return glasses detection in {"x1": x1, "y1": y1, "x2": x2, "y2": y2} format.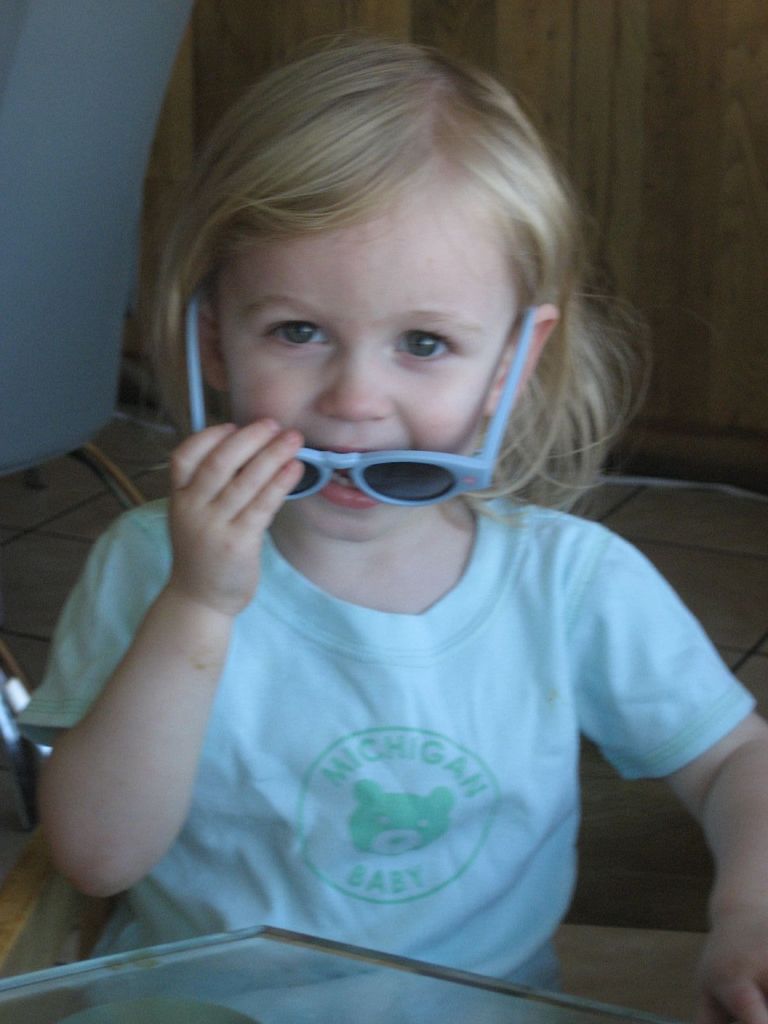
{"x1": 182, "y1": 283, "x2": 537, "y2": 509}.
